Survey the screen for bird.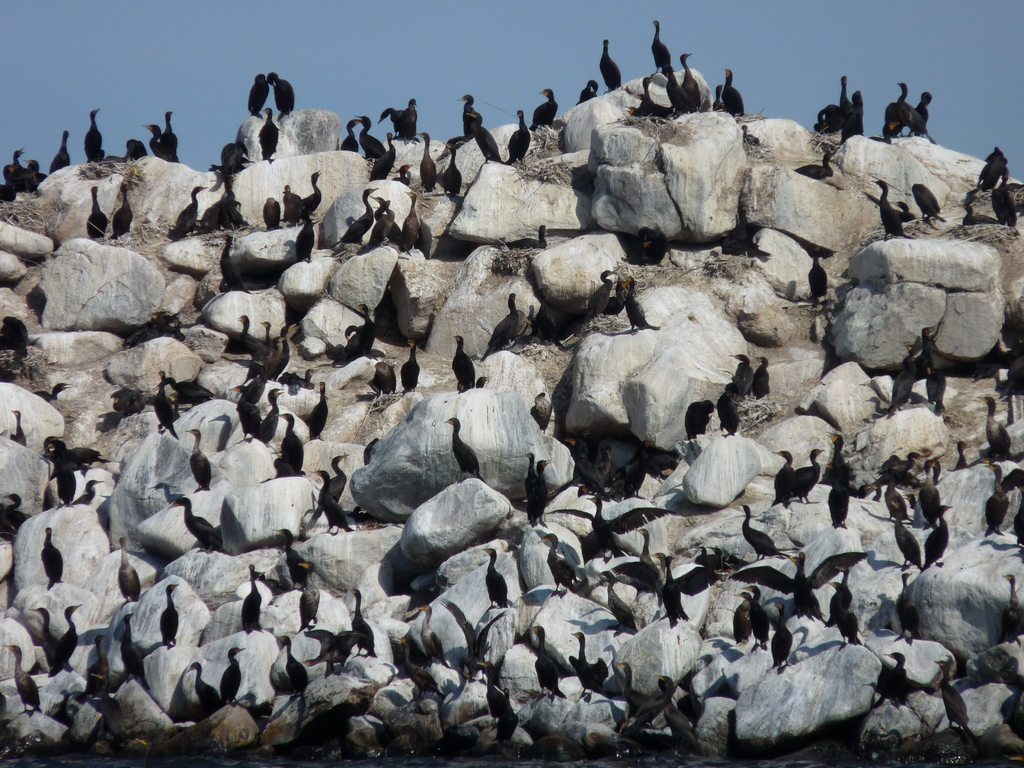
Survey found: <region>0, 637, 47, 709</region>.
